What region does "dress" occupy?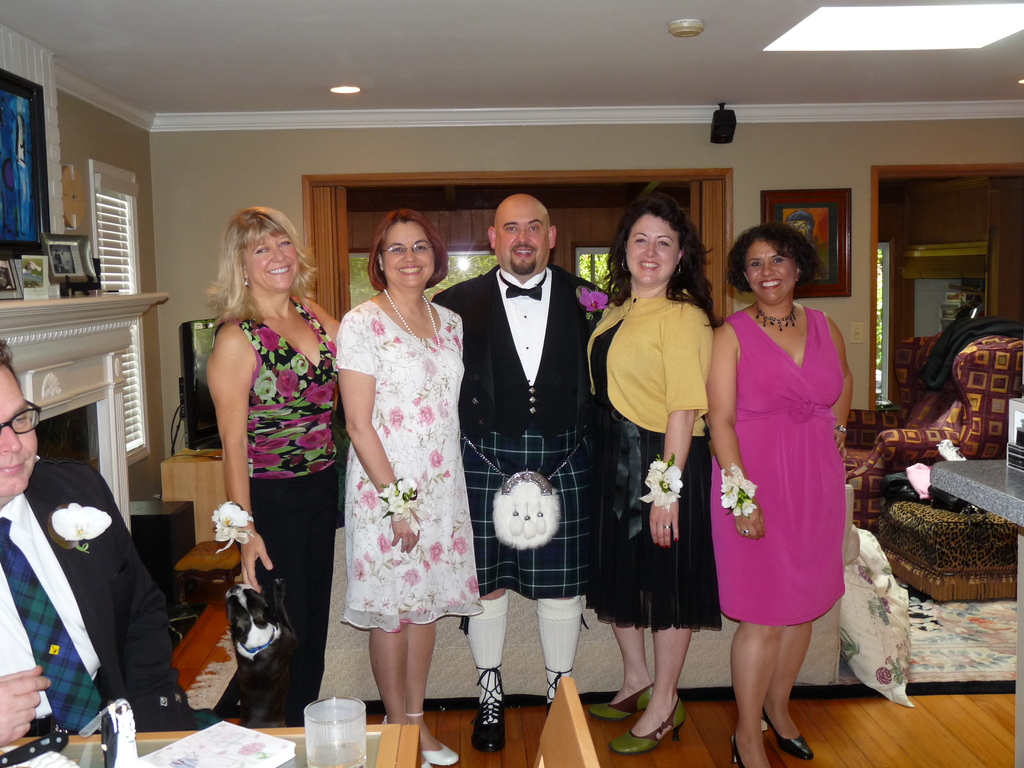
<region>708, 305, 846, 627</region>.
